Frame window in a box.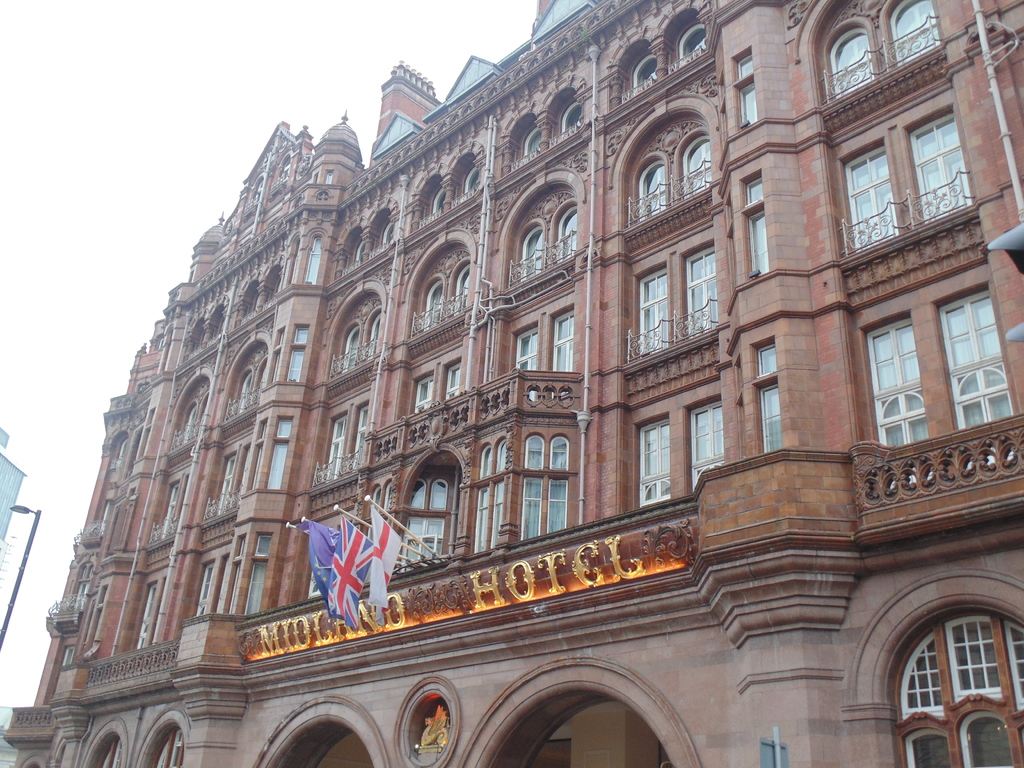
bbox=[964, 708, 1011, 767].
